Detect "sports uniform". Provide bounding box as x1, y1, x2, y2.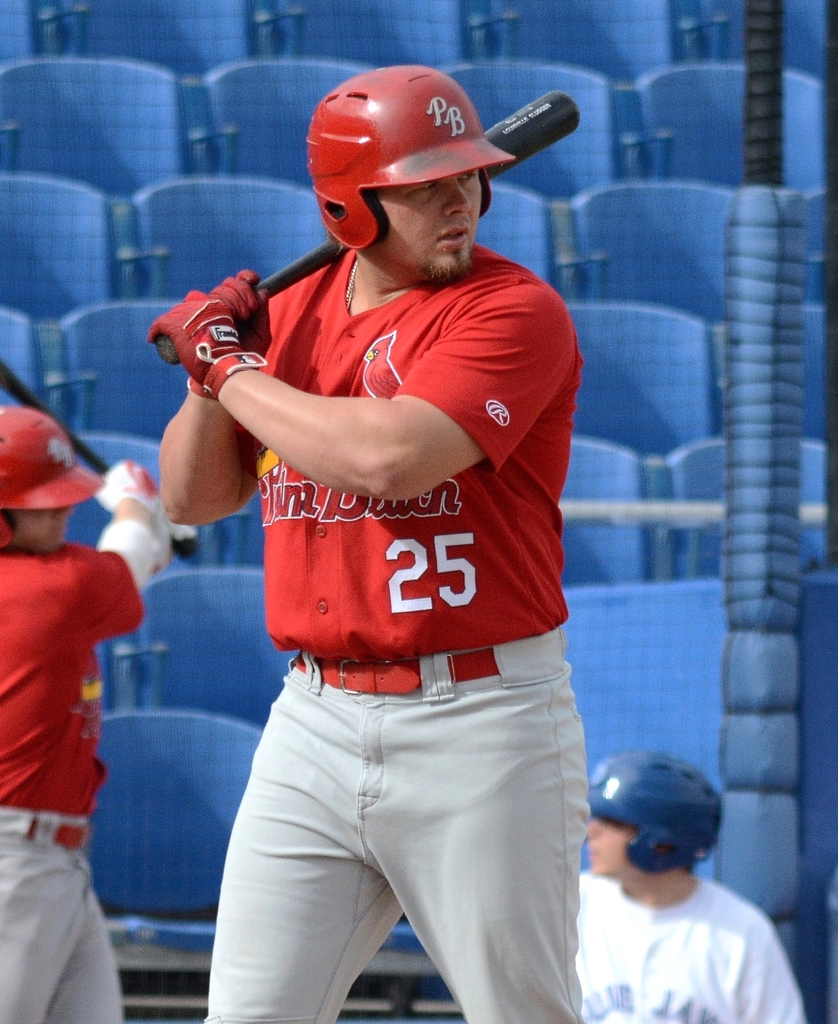
138, 48, 628, 1023.
